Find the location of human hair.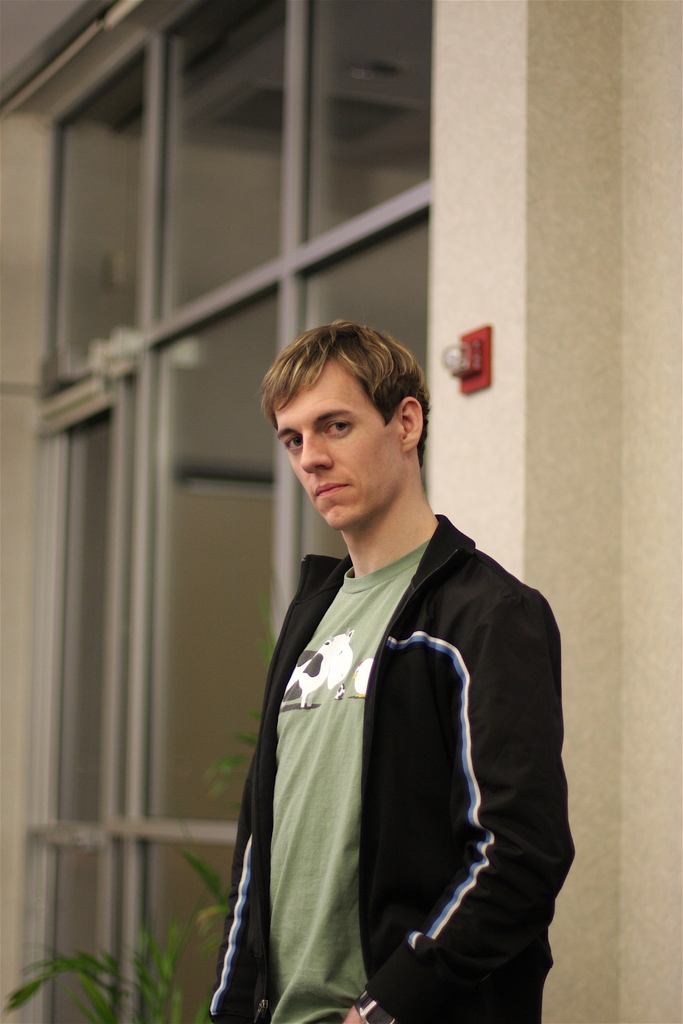
Location: 286:307:438:483.
